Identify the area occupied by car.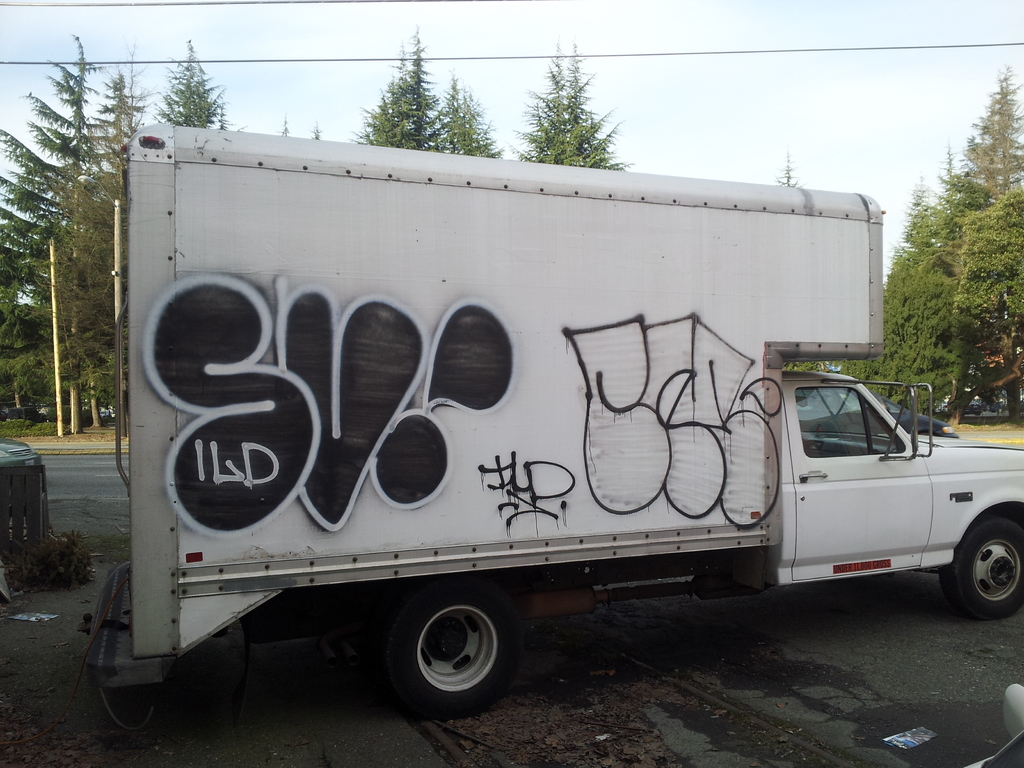
Area: [left=966, top=404, right=982, bottom=415].
